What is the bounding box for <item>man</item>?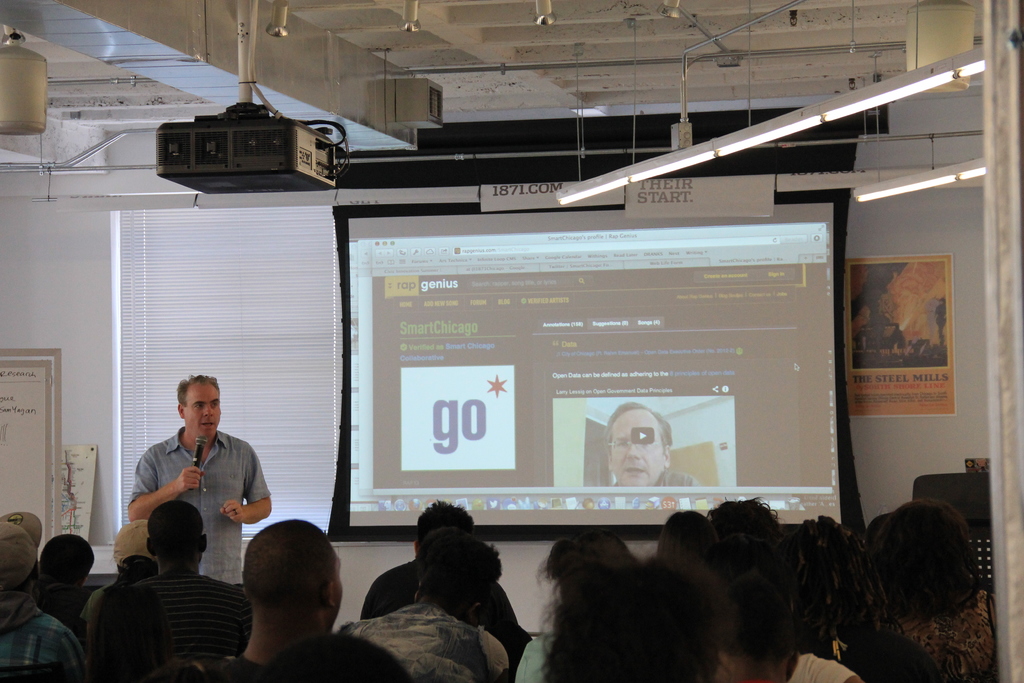
l=125, t=380, r=273, b=579.
